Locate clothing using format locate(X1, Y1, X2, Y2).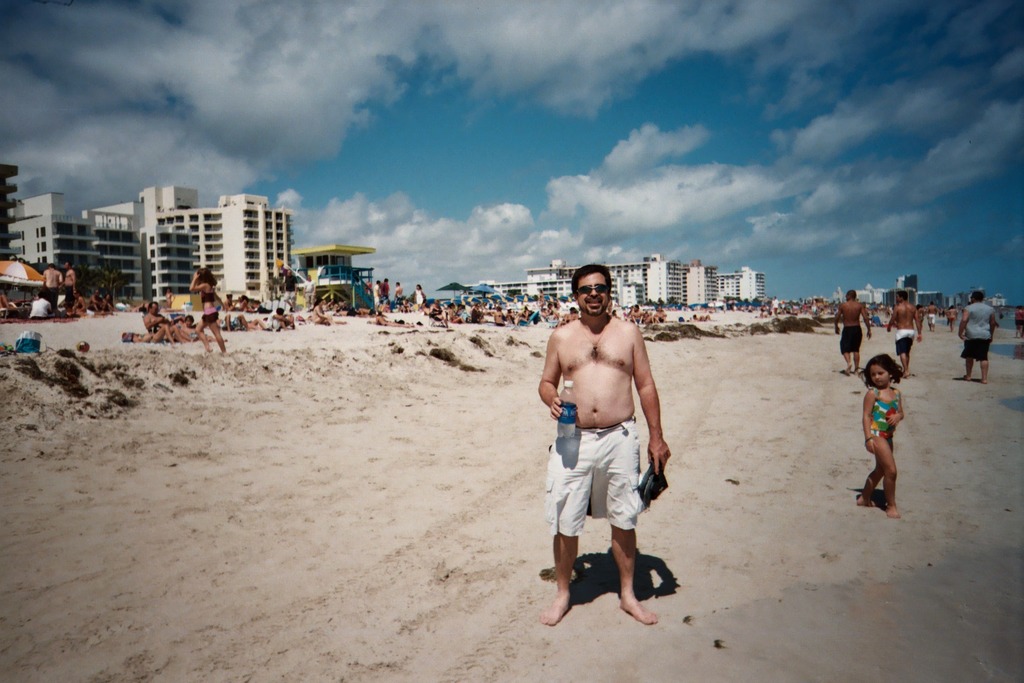
locate(521, 312, 530, 320).
